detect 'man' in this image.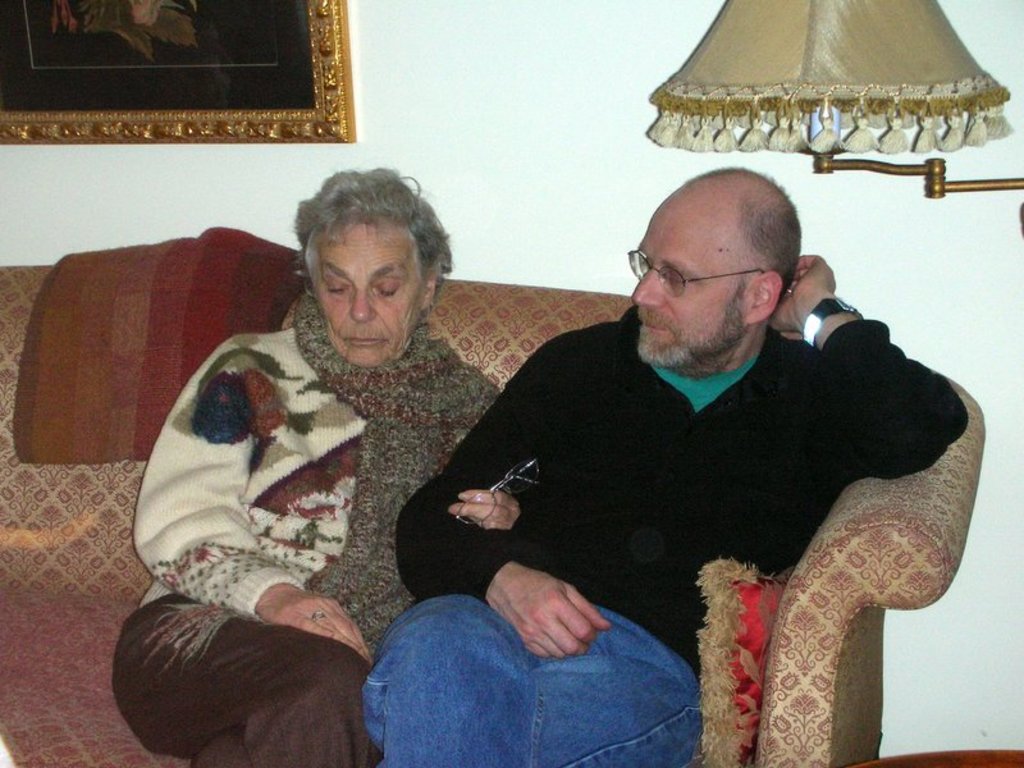
Detection: box(361, 165, 968, 767).
